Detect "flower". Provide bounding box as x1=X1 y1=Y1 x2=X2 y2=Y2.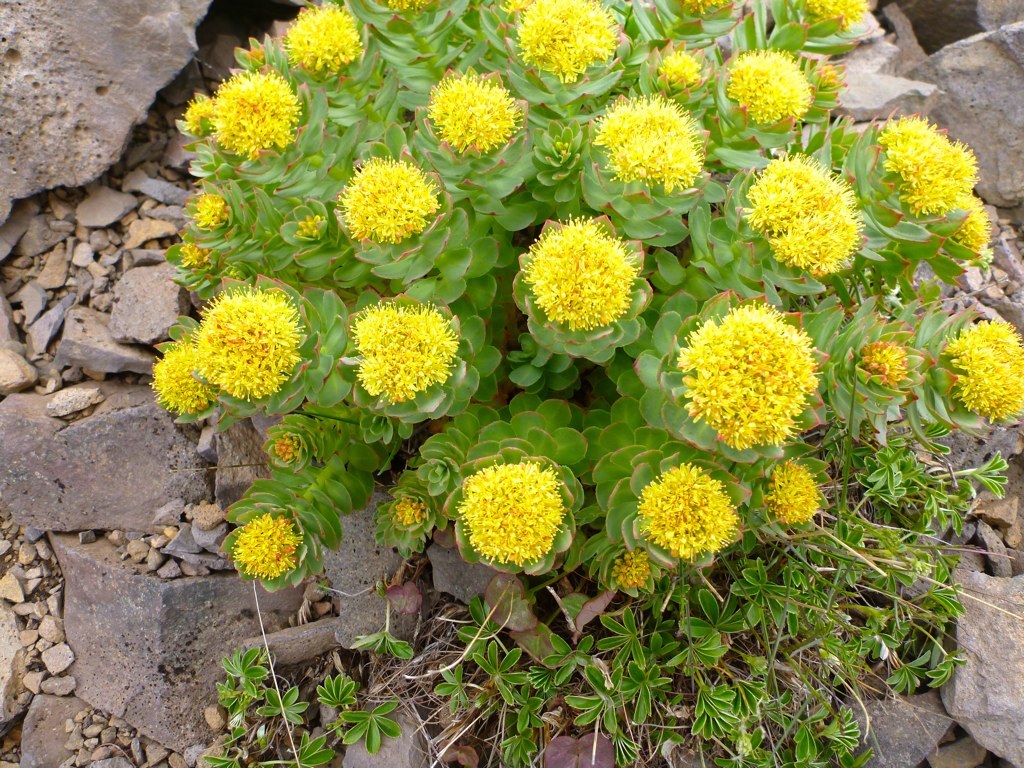
x1=183 y1=243 x2=204 y2=270.
